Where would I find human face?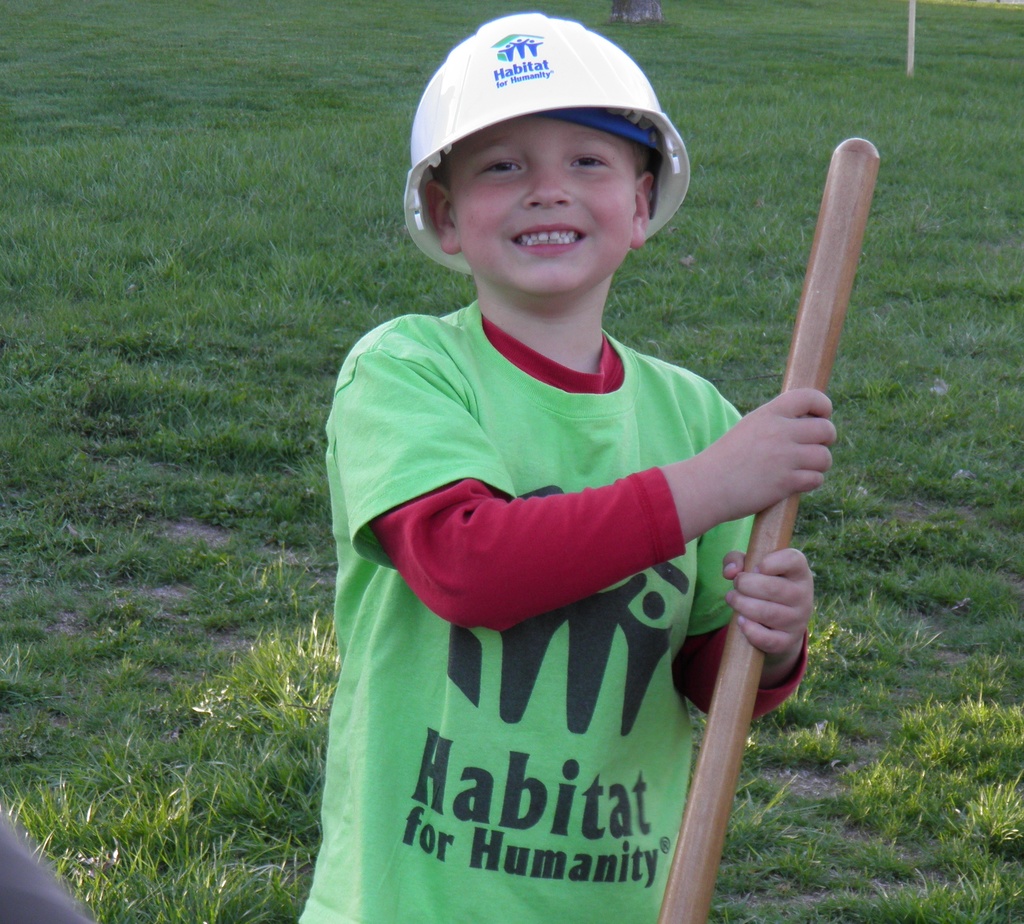
At crop(447, 112, 634, 295).
